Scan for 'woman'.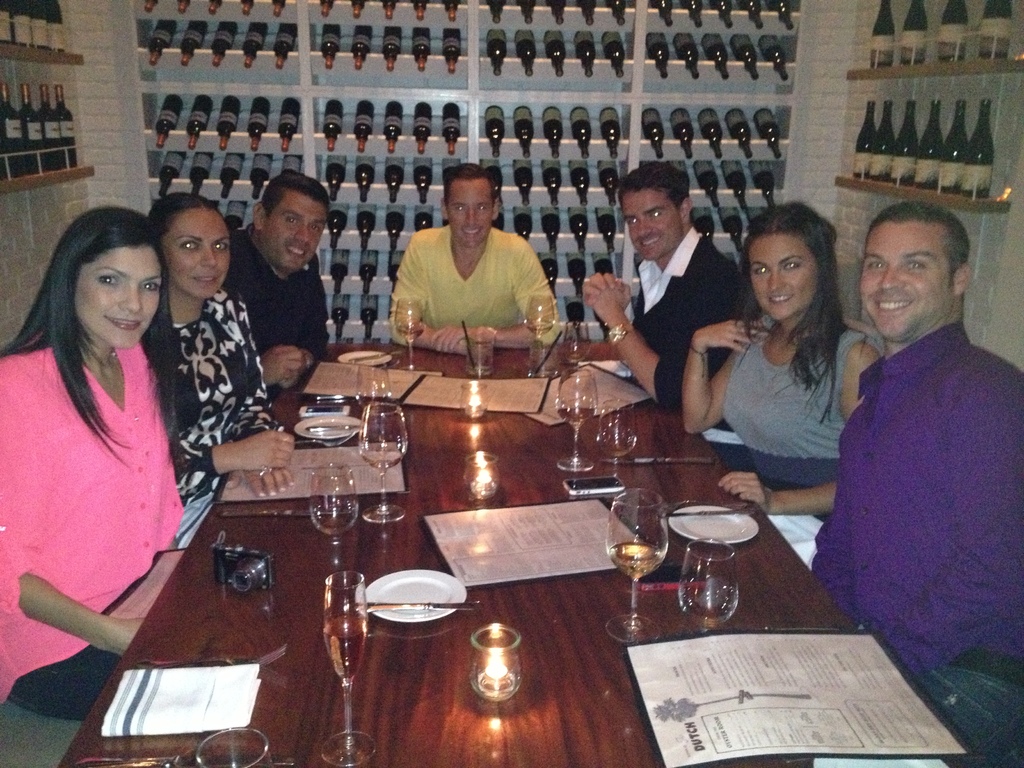
Scan result: 684:206:860:504.
